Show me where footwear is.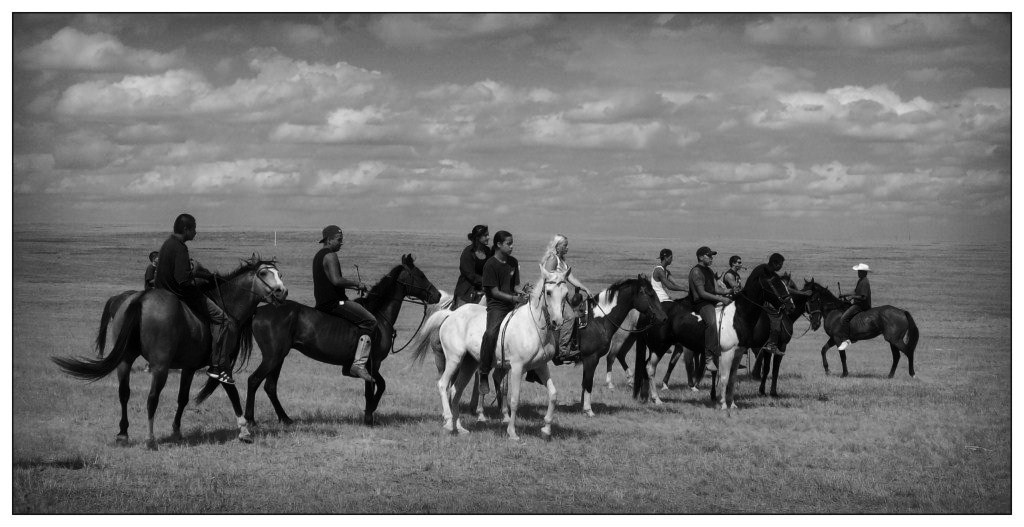
footwear is at {"left": 347, "top": 332, "right": 376, "bottom": 382}.
